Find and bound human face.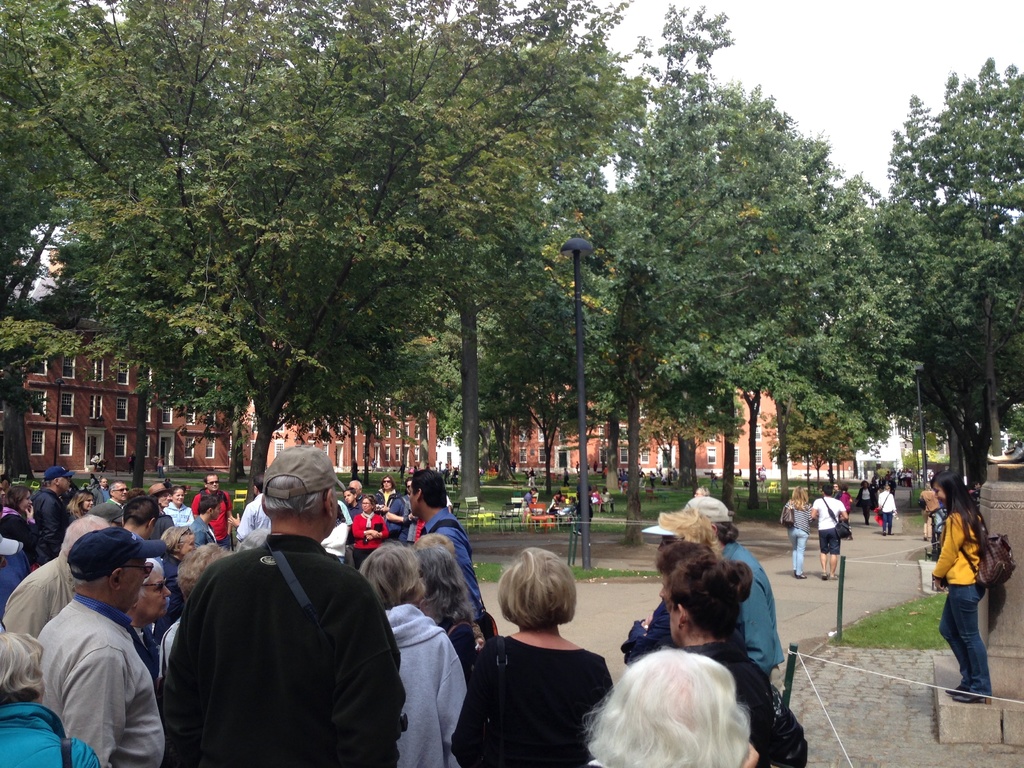
Bound: BBox(172, 490, 182, 505).
